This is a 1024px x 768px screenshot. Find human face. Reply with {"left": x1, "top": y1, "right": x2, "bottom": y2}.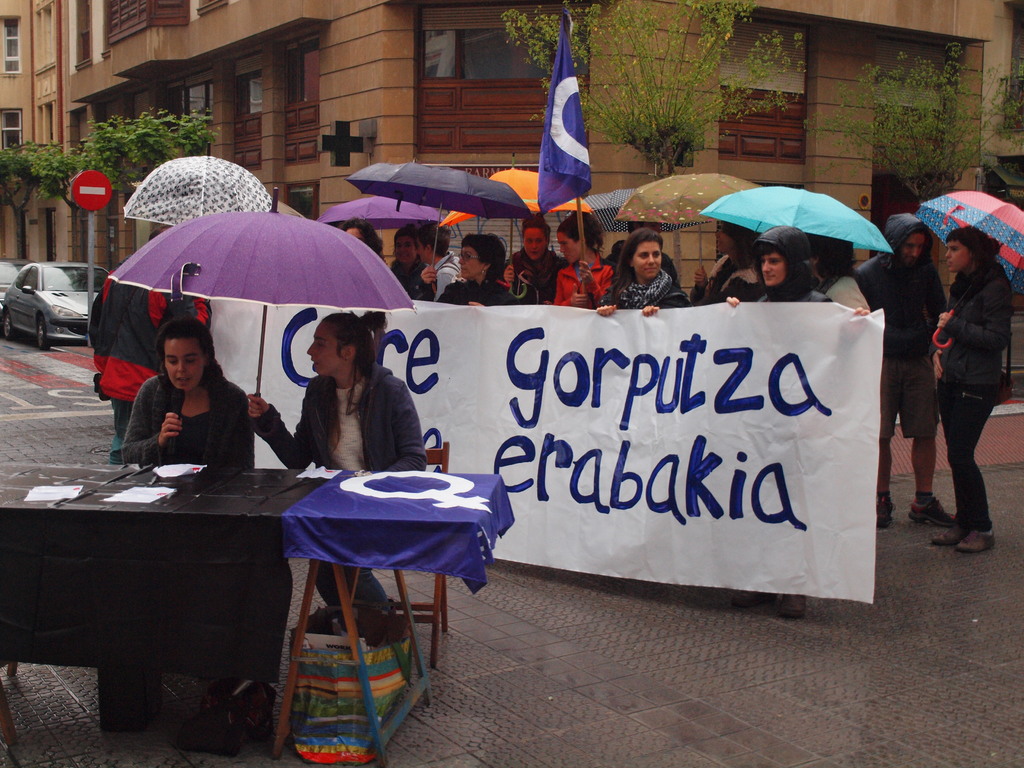
{"left": 305, "top": 327, "right": 344, "bottom": 374}.
